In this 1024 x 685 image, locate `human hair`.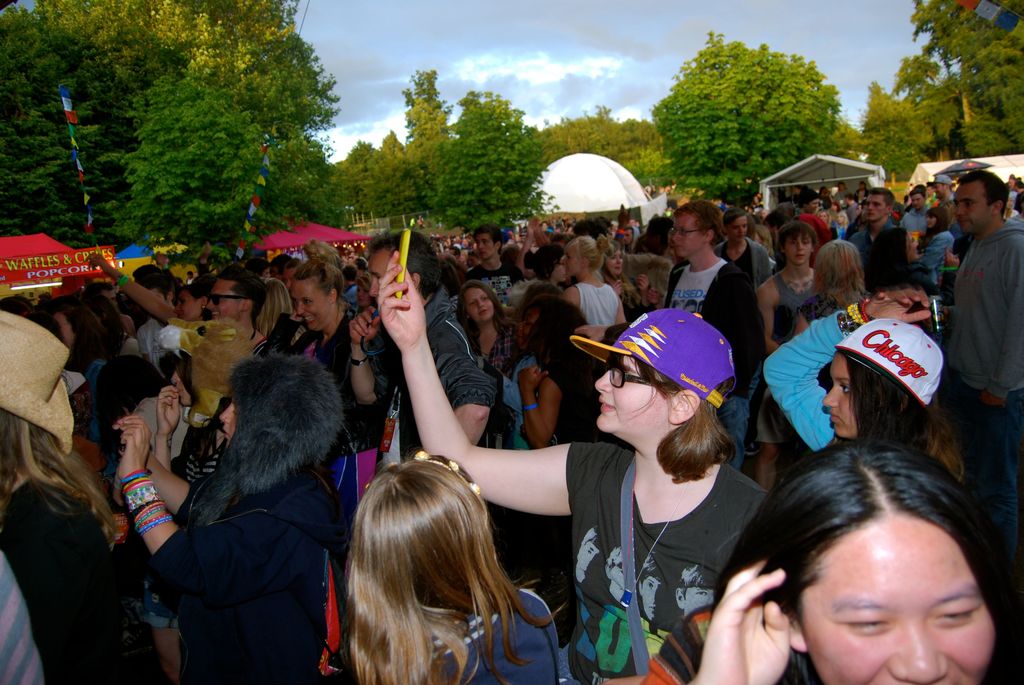
Bounding box: [312,459,532,684].
